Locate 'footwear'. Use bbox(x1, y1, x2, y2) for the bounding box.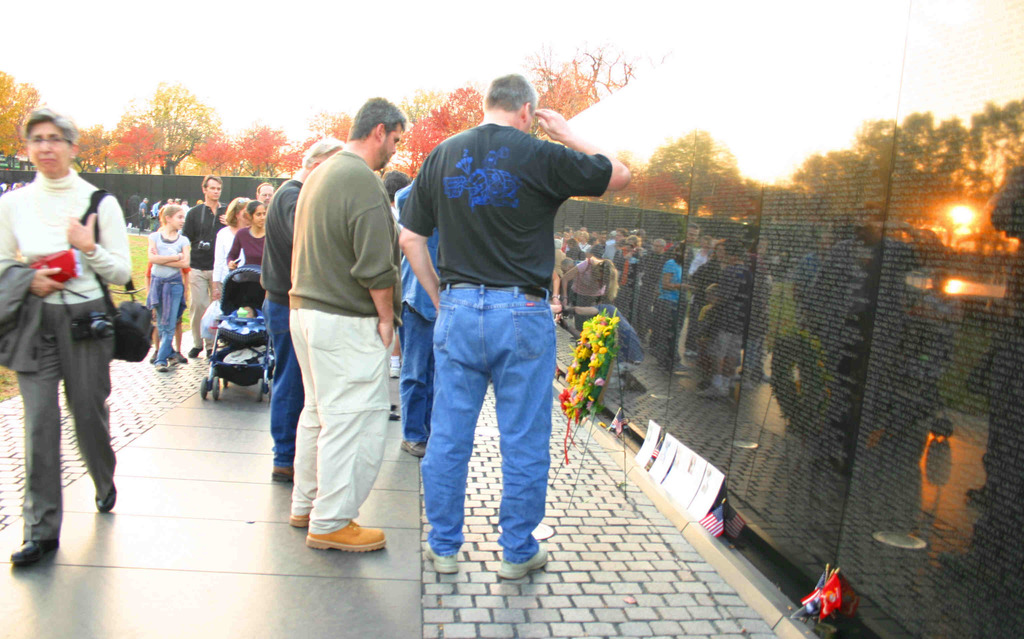
bbox(391, 356, 404, 376).
